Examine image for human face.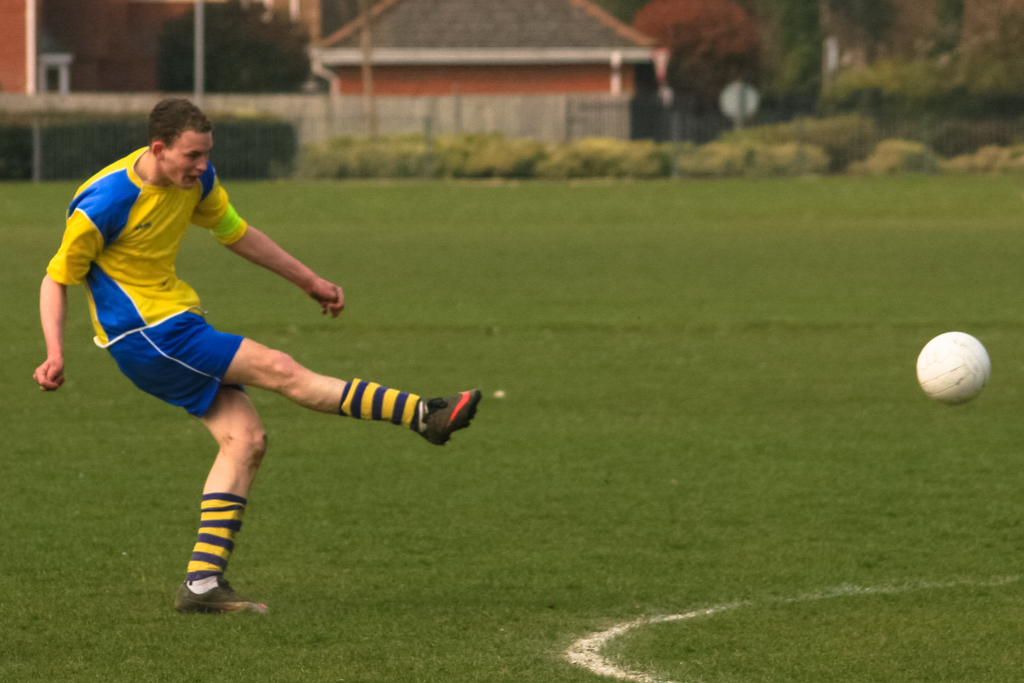
Examination result: box(167, 130, 214, 190).
